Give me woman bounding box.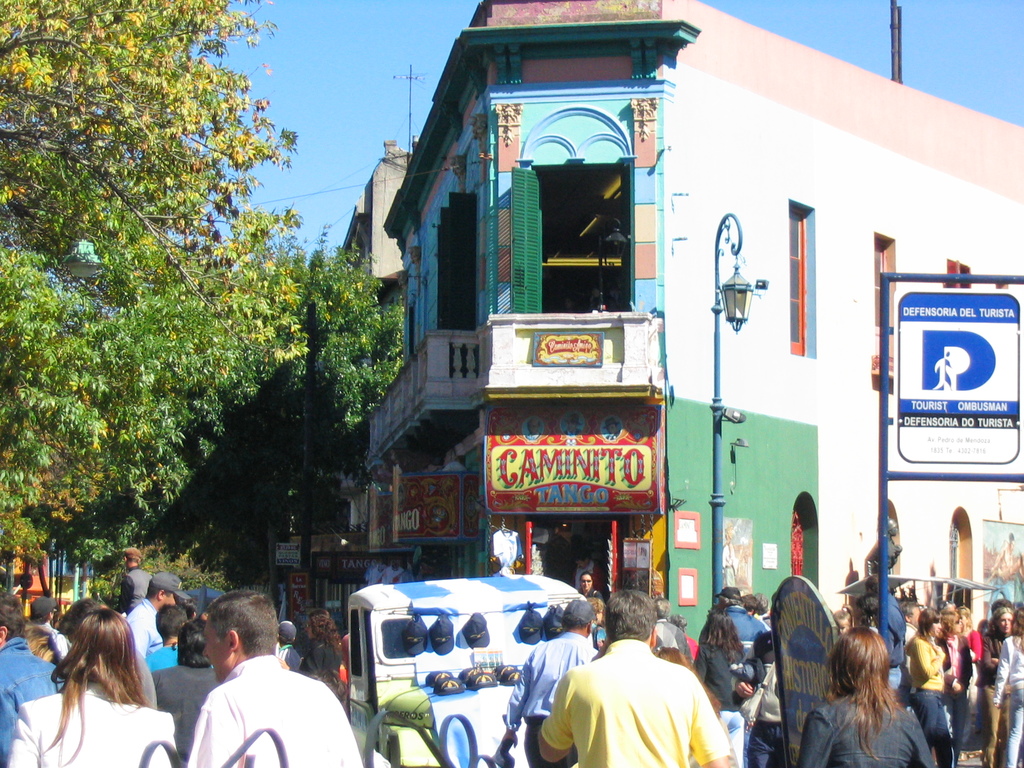
<bbox>24, 600, 168, 763</bbox>.
